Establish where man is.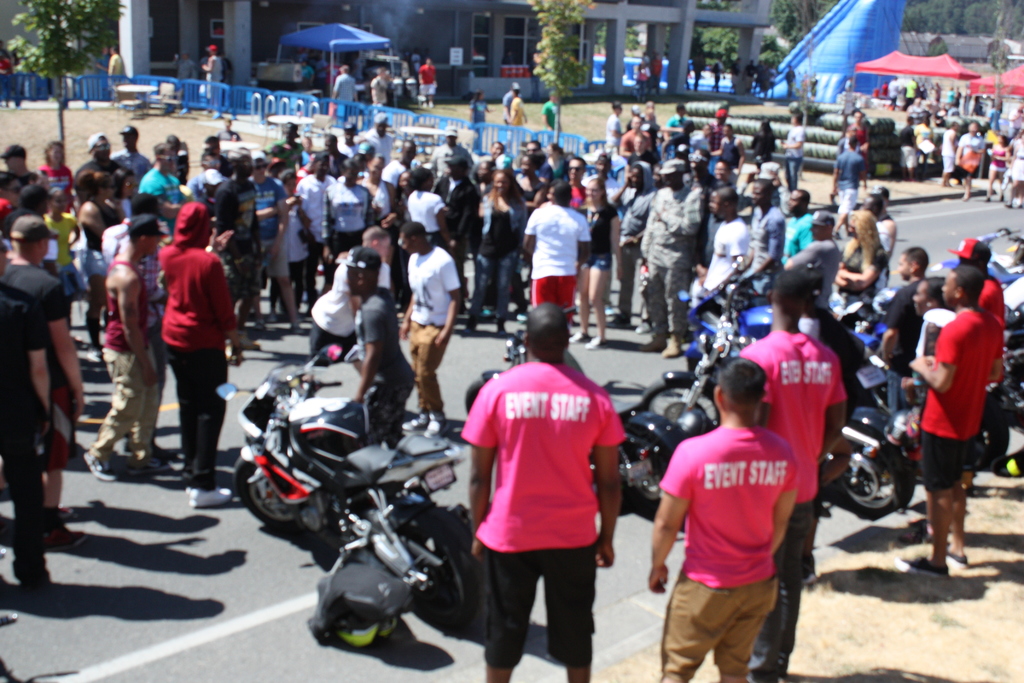
Established at <bbox>664, 104, 691, 136</bbox>.
